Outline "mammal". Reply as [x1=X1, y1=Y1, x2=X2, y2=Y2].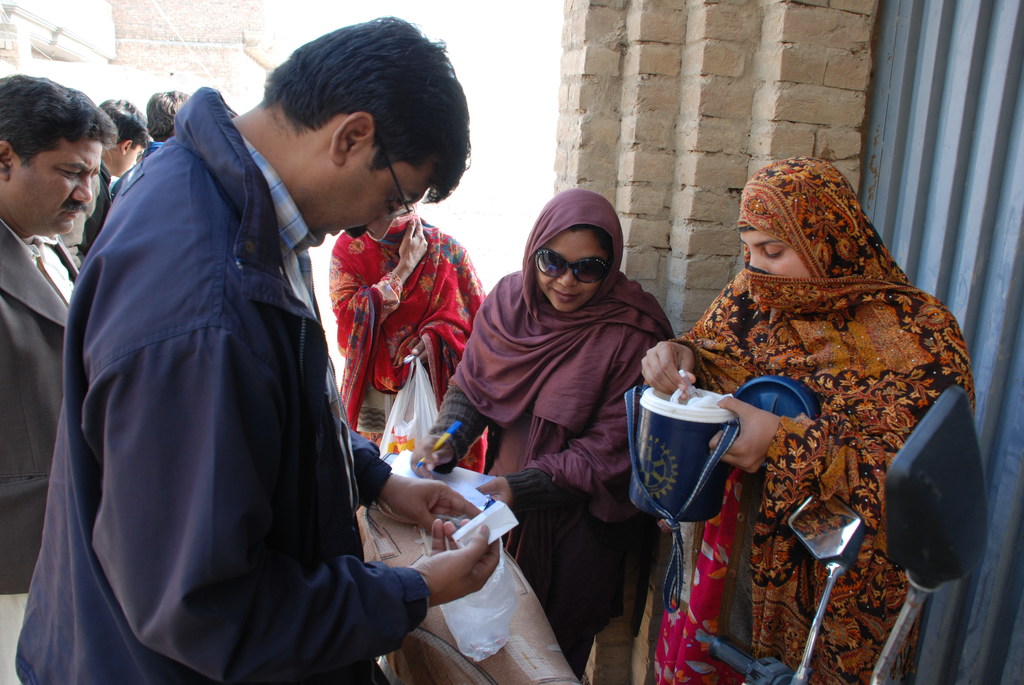
[x1=68, y1=97, x2=152, y2=290].
